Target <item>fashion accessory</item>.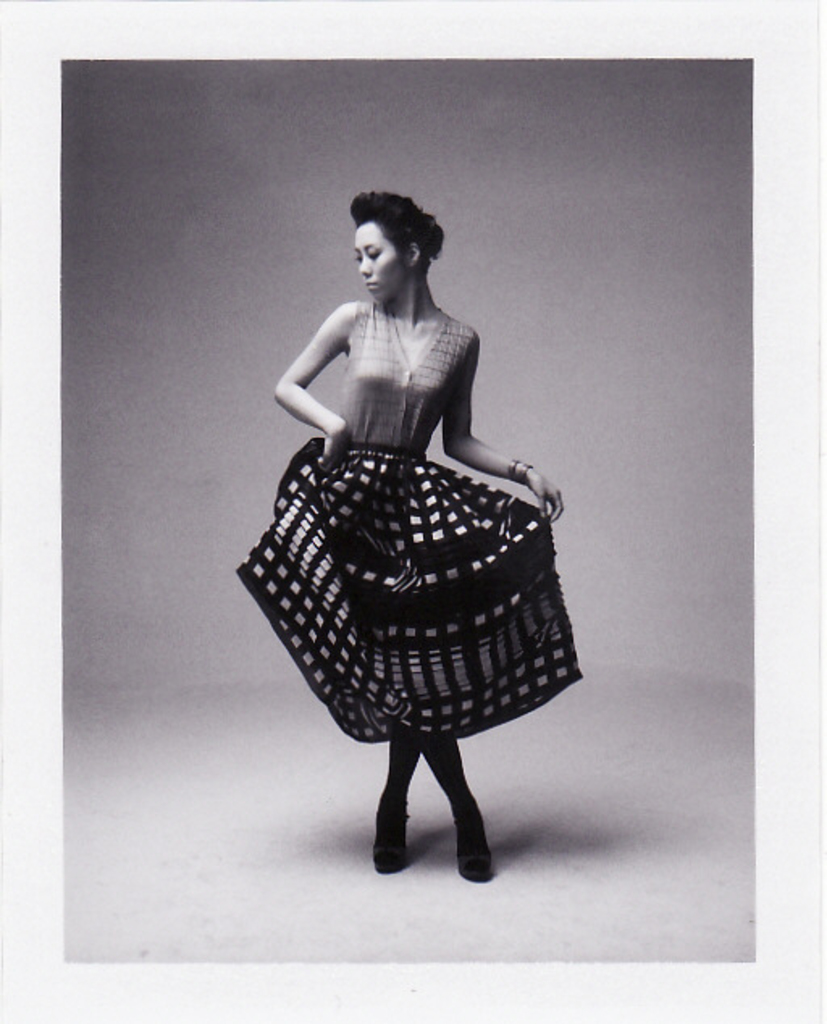
Target region: <box>368,772,415,885</box>.
